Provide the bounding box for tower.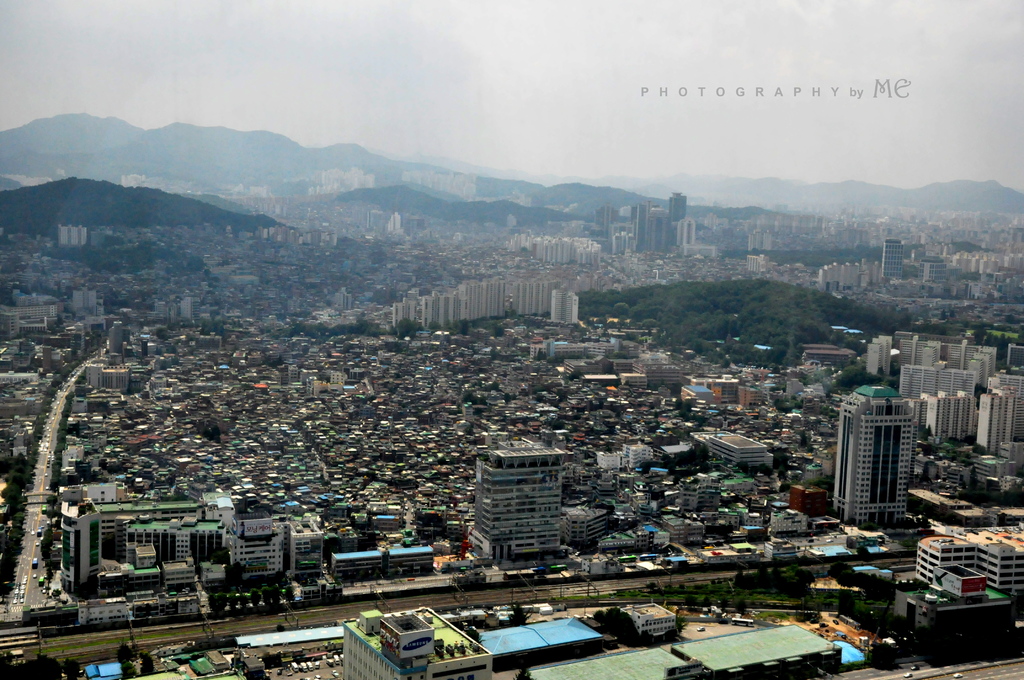
[54,222,88,246].
